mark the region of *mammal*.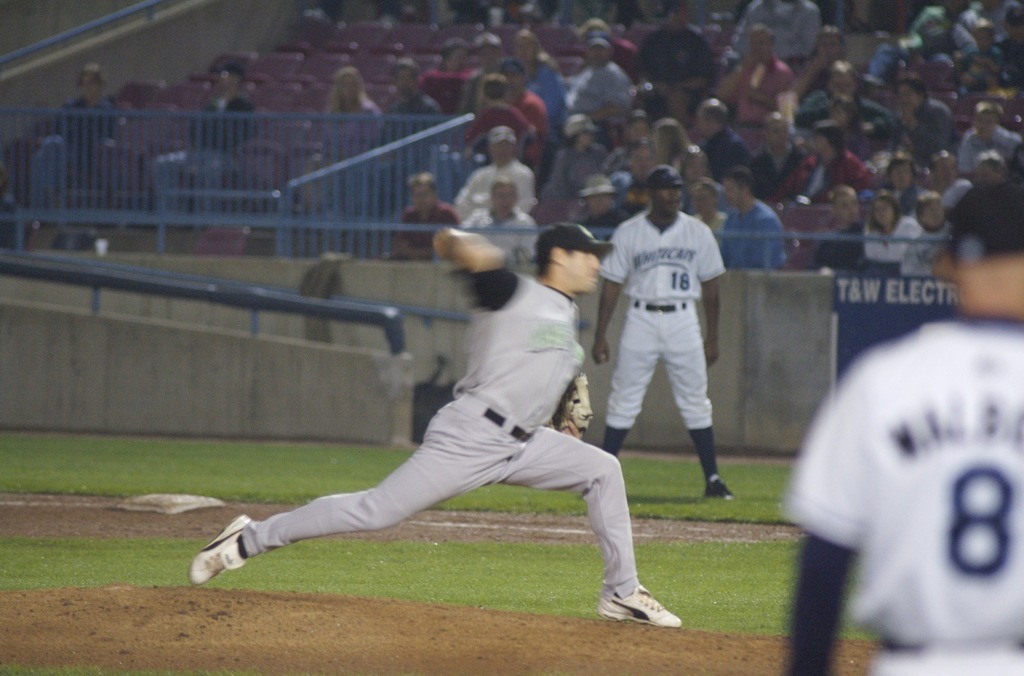
Region: locate(383, 54, 442, 149).
